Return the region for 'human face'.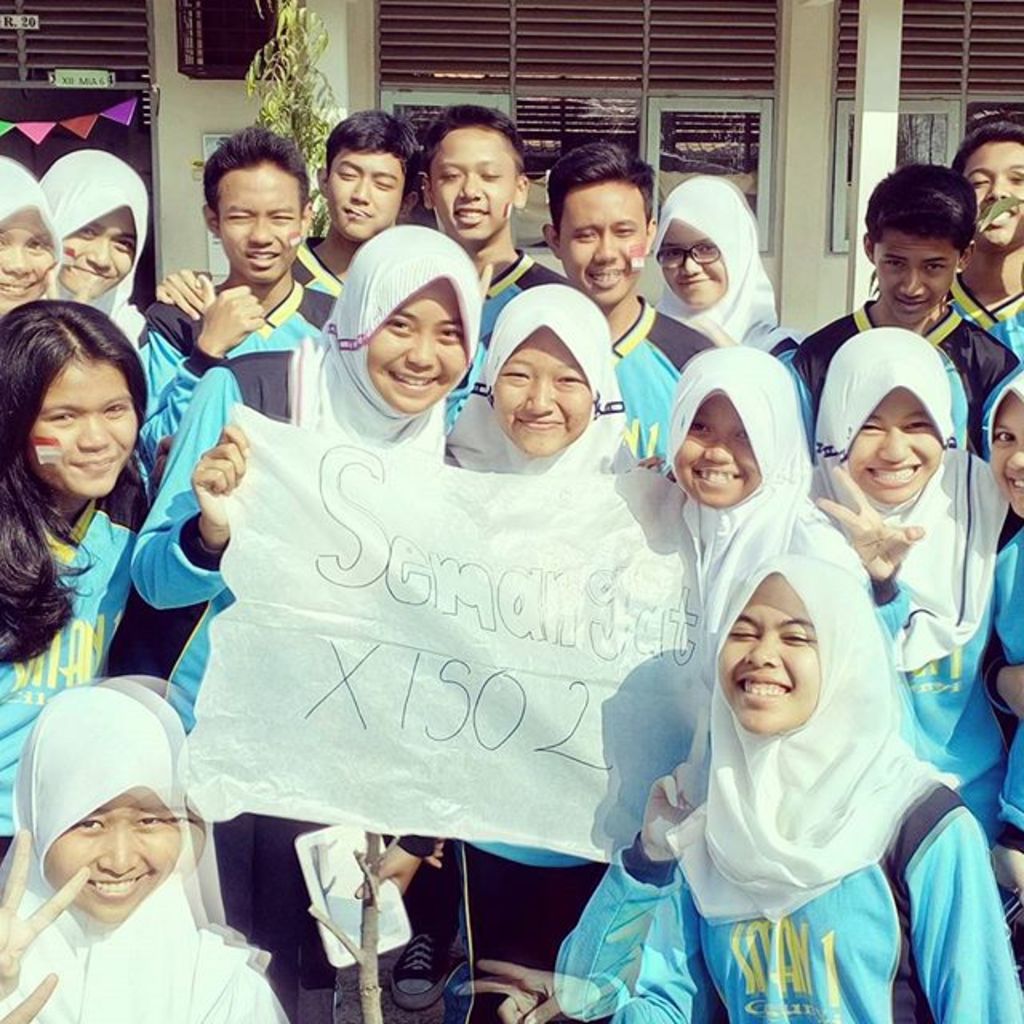
[x1=53, y1=214, x2=136, y2=298].
